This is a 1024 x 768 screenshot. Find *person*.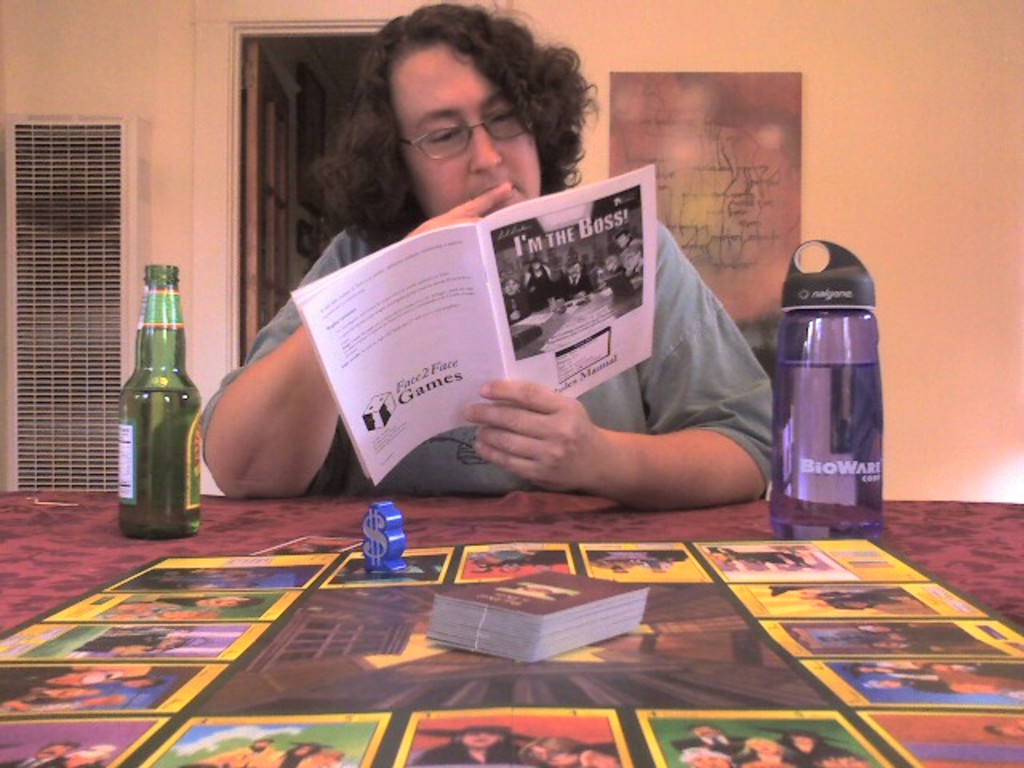
Bounding box: box=[528, 259, 560, 304].
